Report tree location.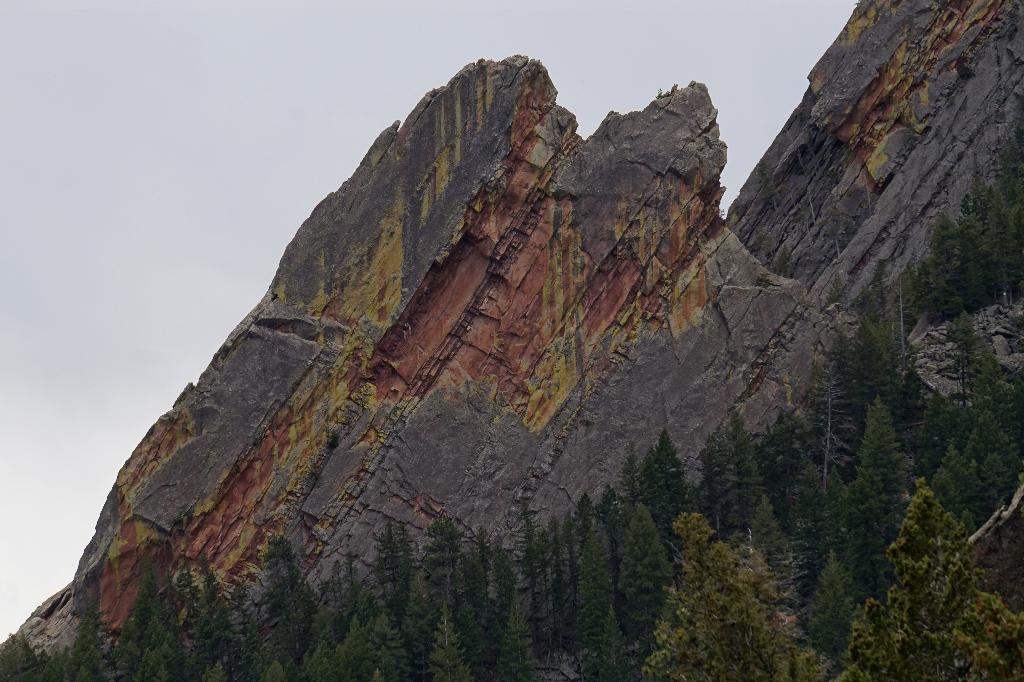
Report: (926, 211, 984, 328).
